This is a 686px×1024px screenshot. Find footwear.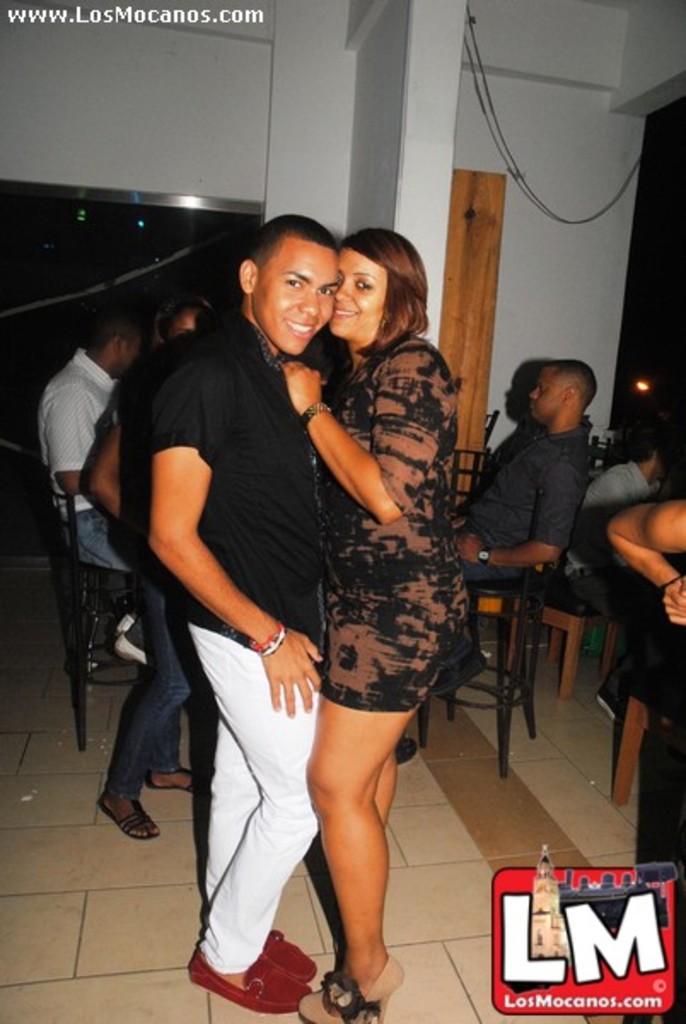
Bounding box: <box>109,611,131,630</box>.
